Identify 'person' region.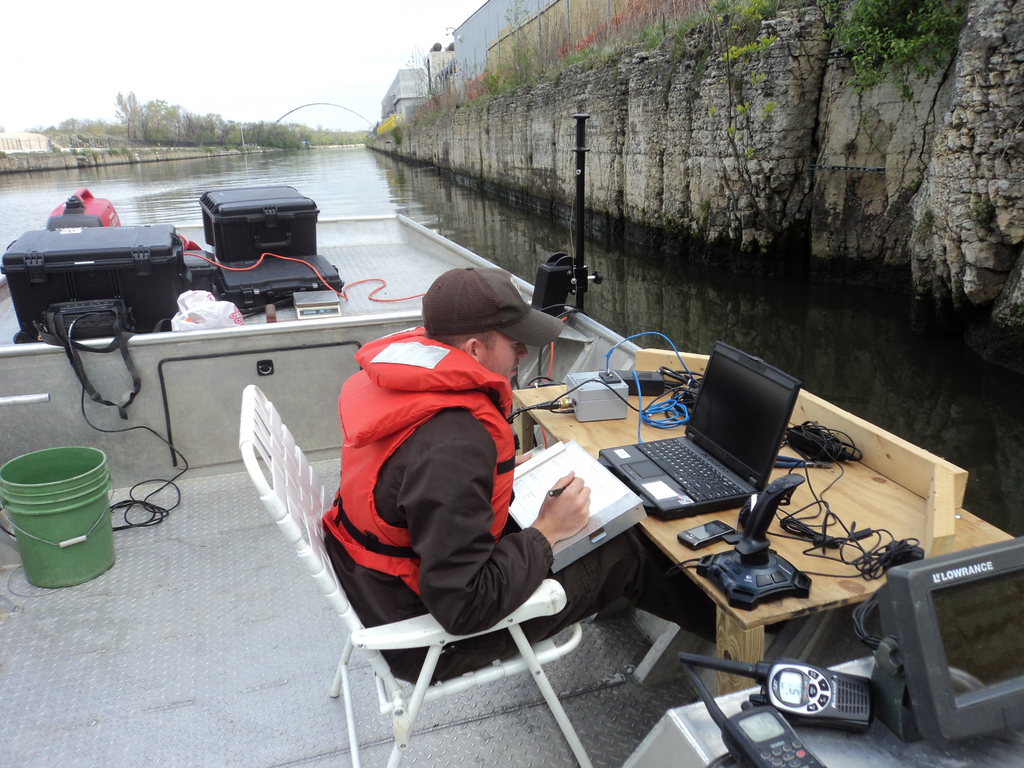
Region: [left=312, top=270, right=651, bottom=676].
